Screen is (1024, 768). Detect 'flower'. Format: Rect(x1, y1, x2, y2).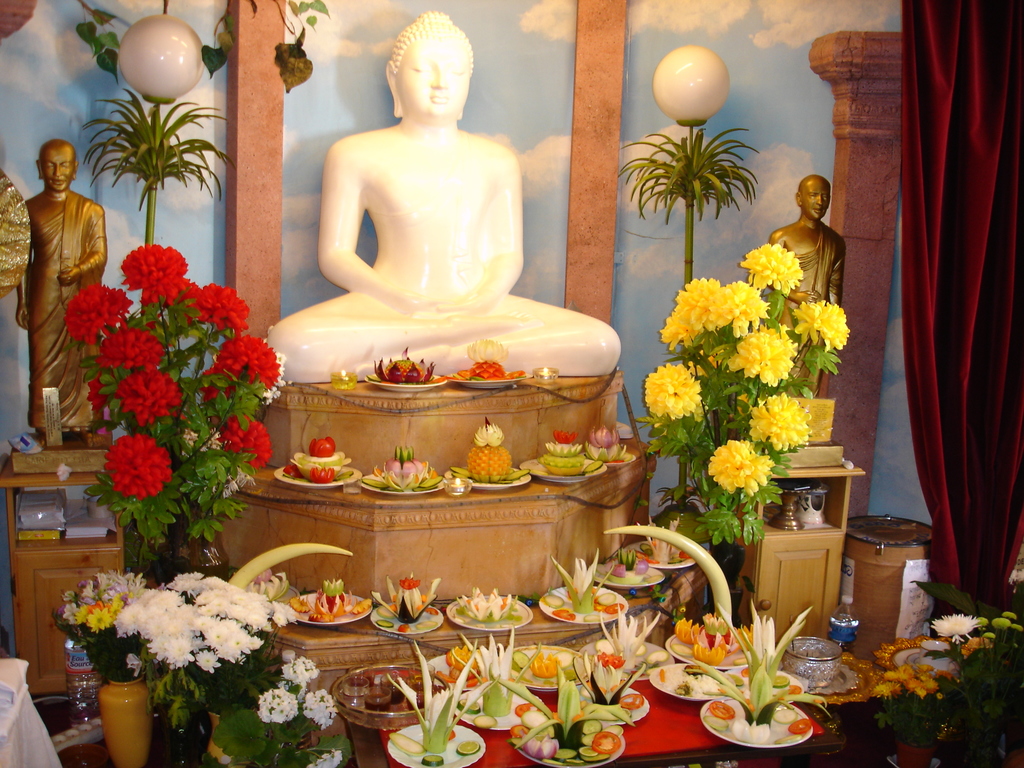
Rect(115, 246, 187, 304).
